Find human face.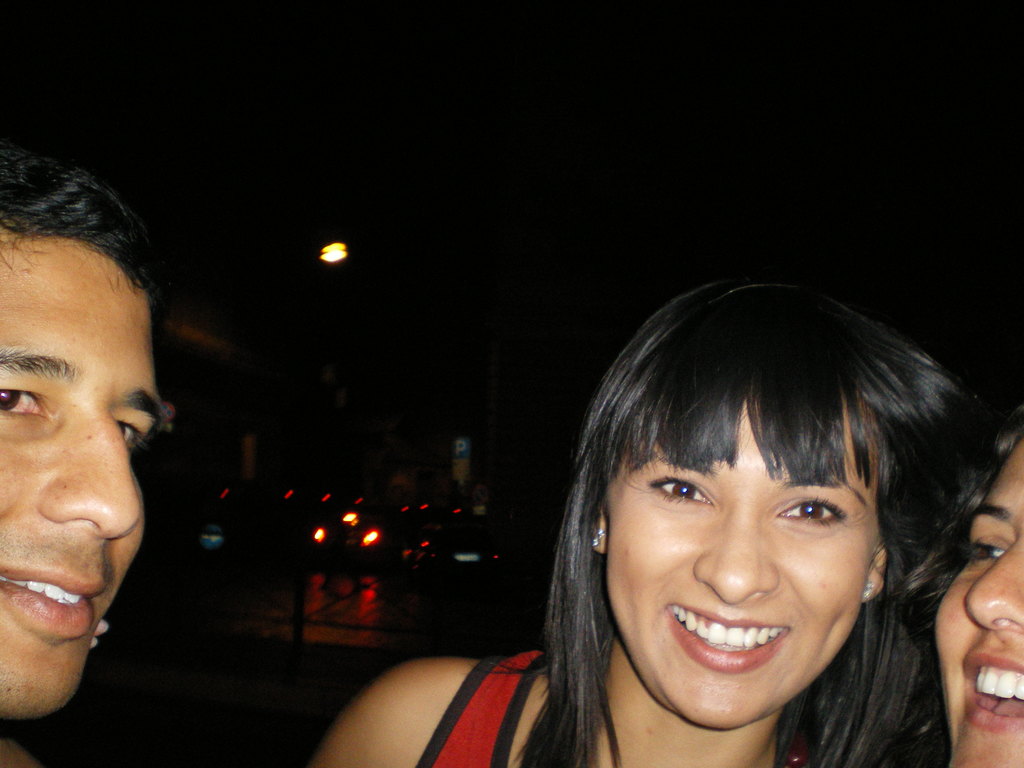
609, 396, 886, 726.
